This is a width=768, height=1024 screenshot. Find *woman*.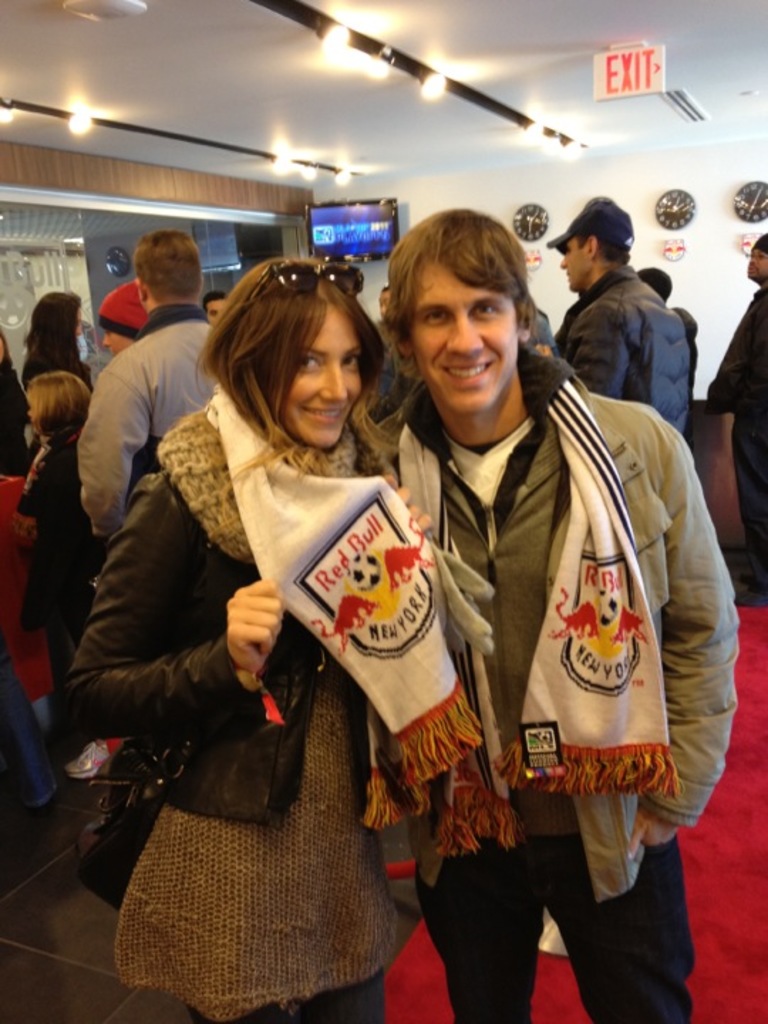
Bounding box: detection(21, 294, 94, 395).
